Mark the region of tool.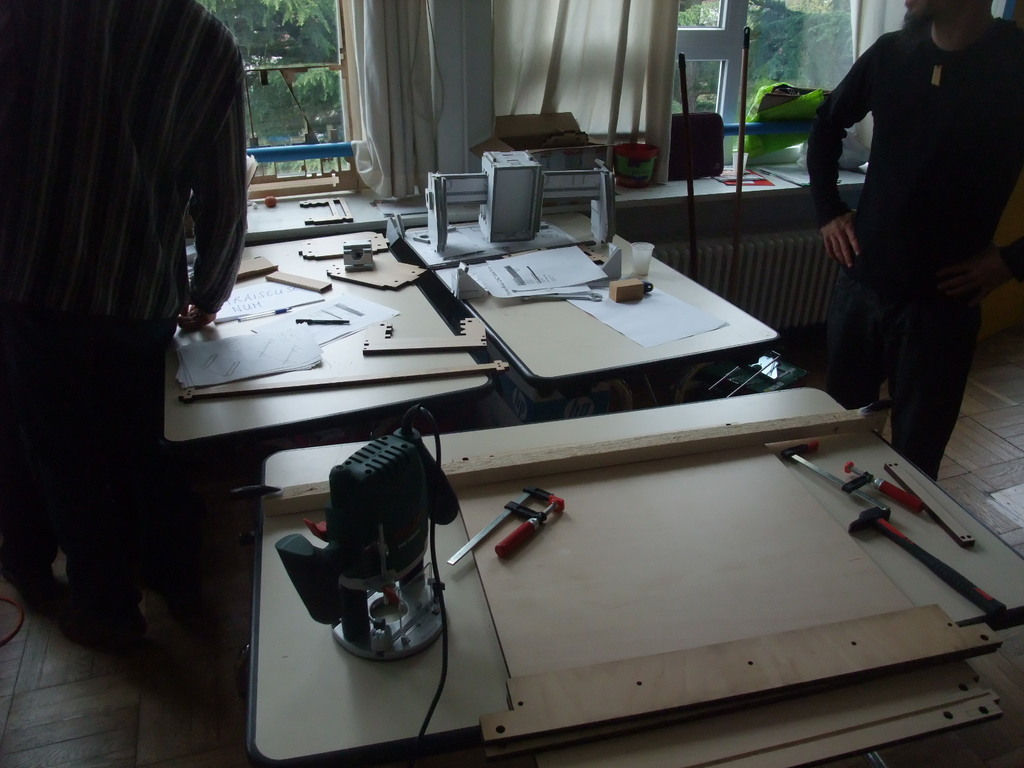
Region: bbox=[851, 504, 1007, 638].
